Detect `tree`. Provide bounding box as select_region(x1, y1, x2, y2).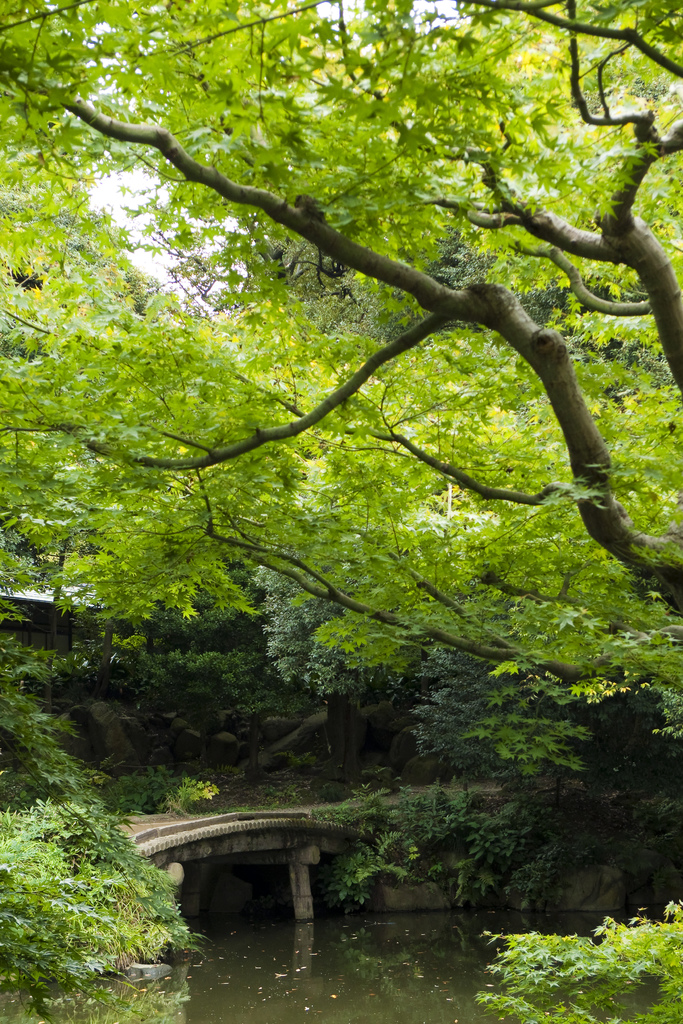
select_region(2, 0, 677, 851).
